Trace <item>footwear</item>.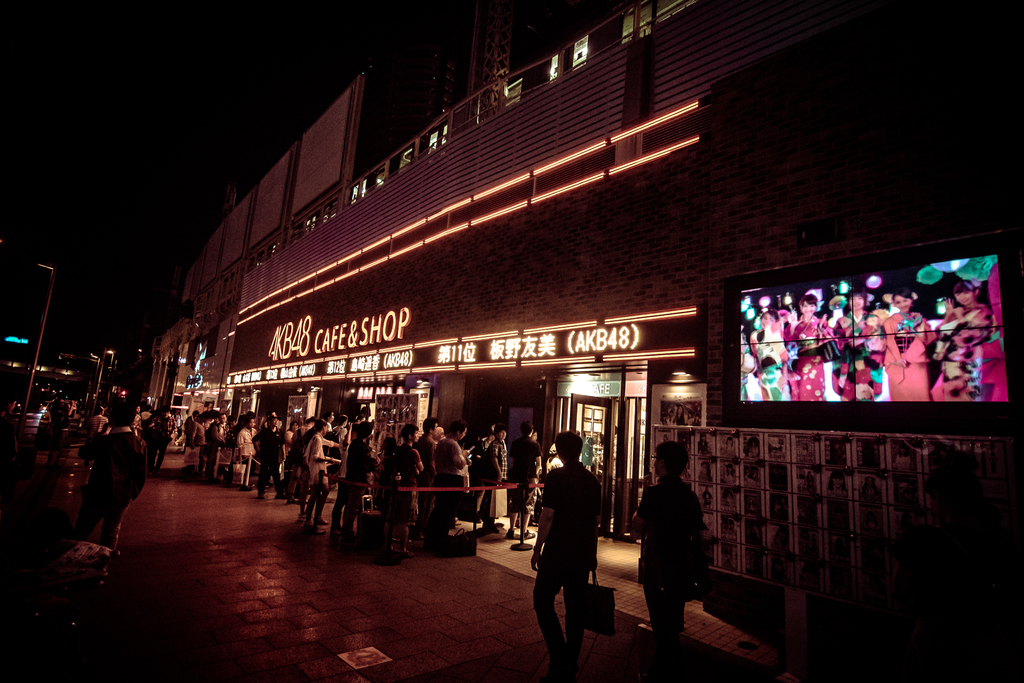
Traced to (x1=483, y1=525, x2=497, y2=532).
